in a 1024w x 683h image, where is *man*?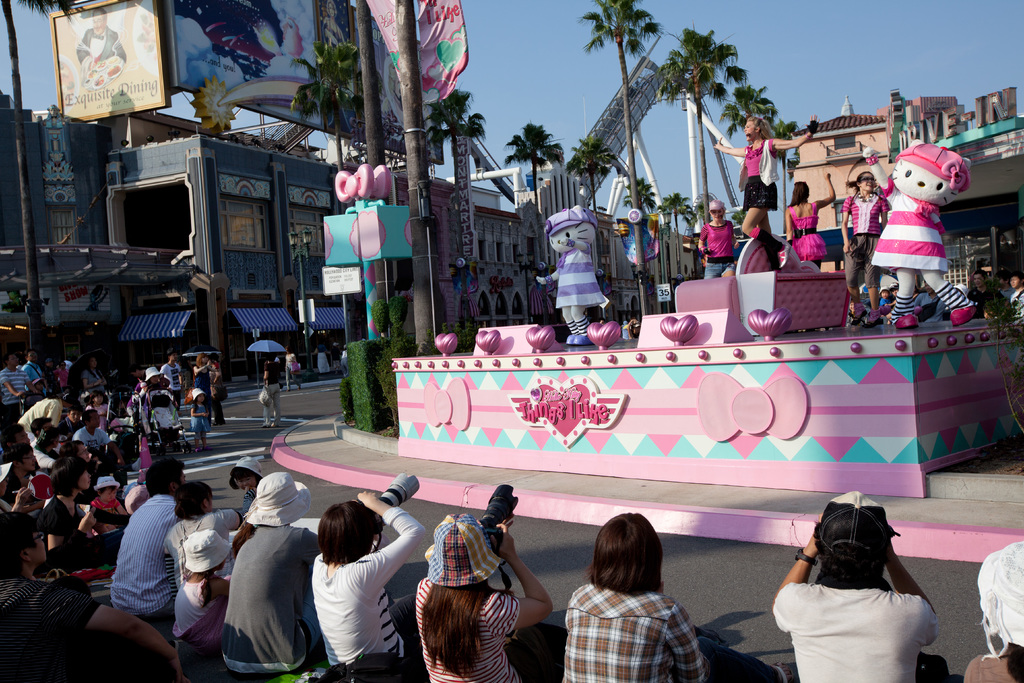
{"x1": 59, "y1": 407, "x2": 85, "y2": 436}.
